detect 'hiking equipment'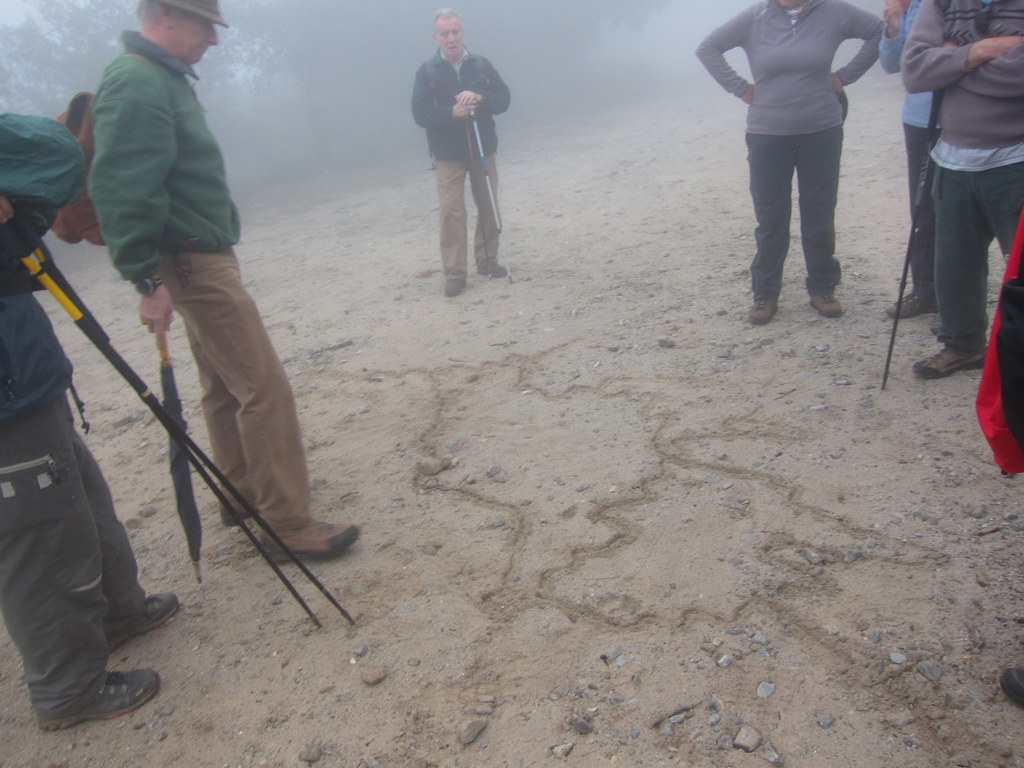
(left=0, top=212, right=360, bottom=630)
